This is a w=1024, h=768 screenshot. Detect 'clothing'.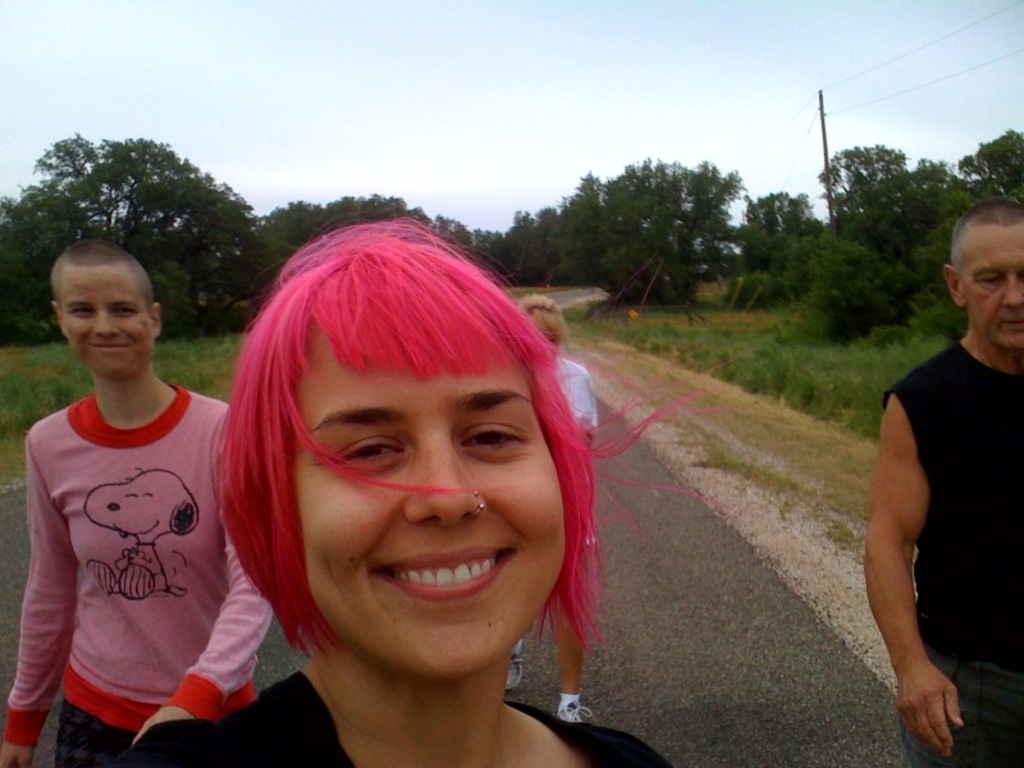
<region>136, 676, 680, 767</region>.
